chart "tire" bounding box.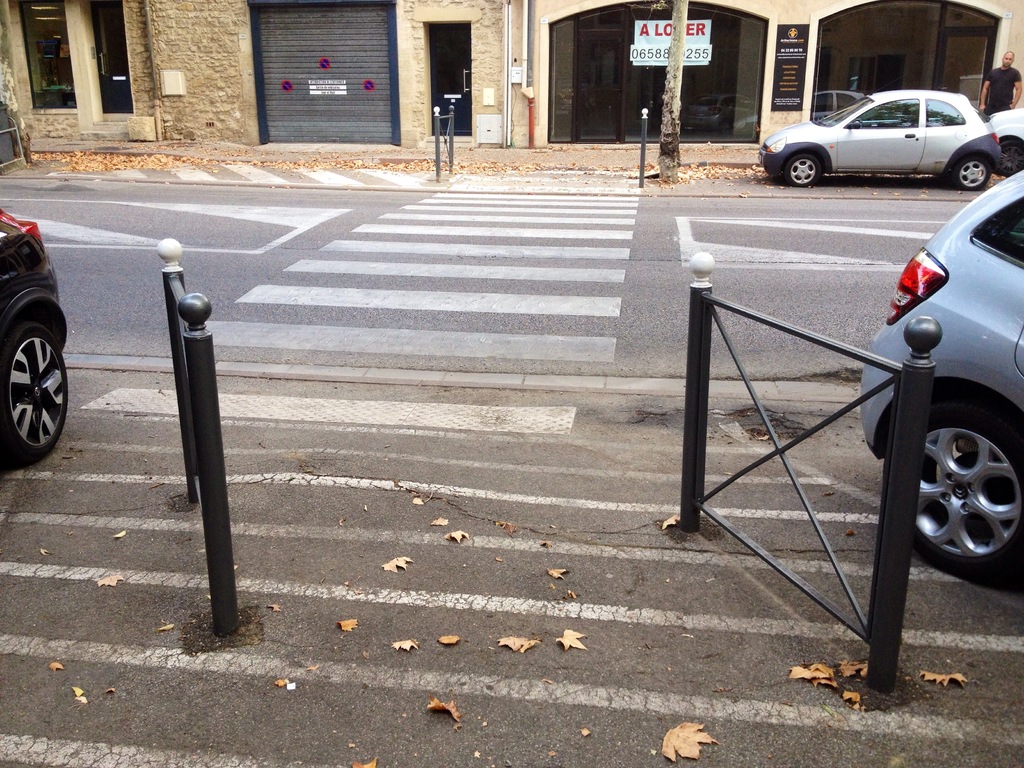
Charted: [x1=787, y1=151, x2=824, y2=189].
